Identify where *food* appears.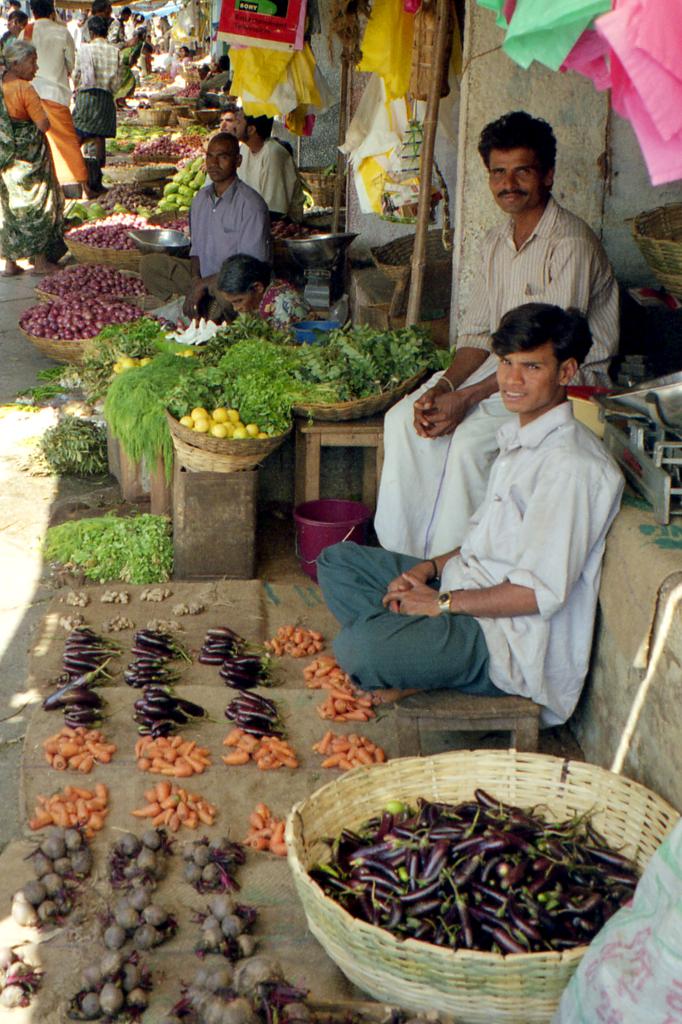
Appears at x1=129 y1=776 x2=218 y2=834.
